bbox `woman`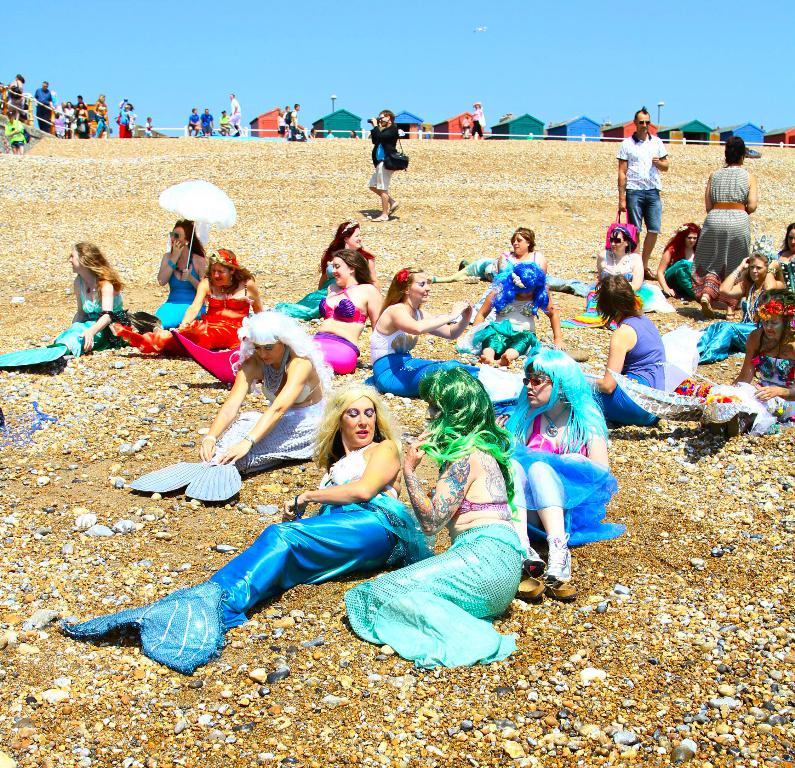
{"x1": 126, "y1": 310, "x2": 328, "y2": 506}
